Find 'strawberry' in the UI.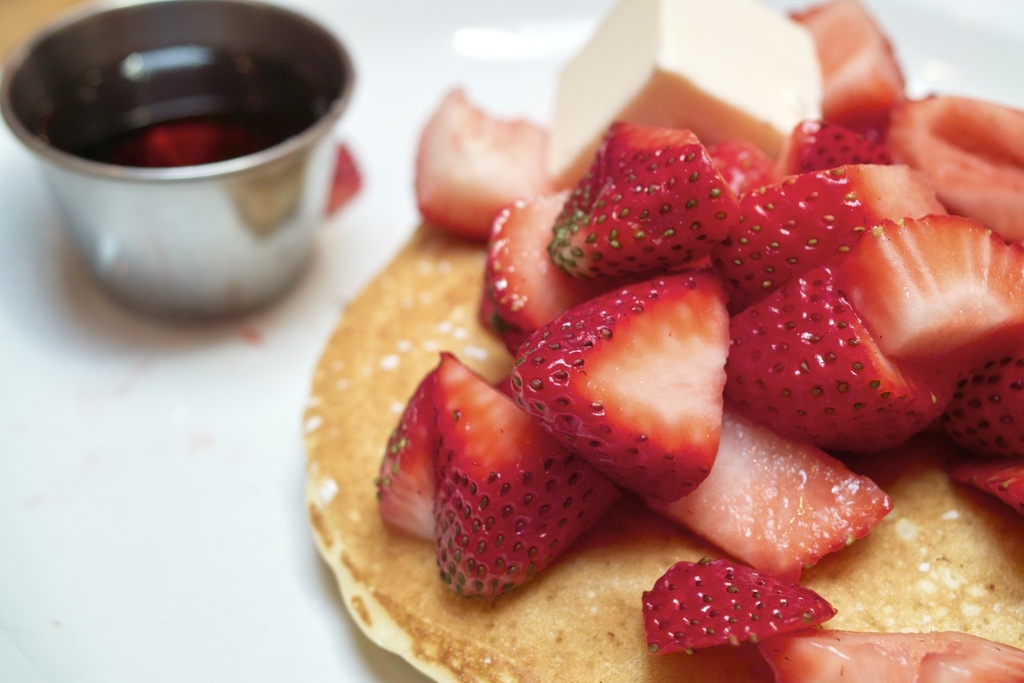
UI element at BBox(783, 0, 910, 128).
